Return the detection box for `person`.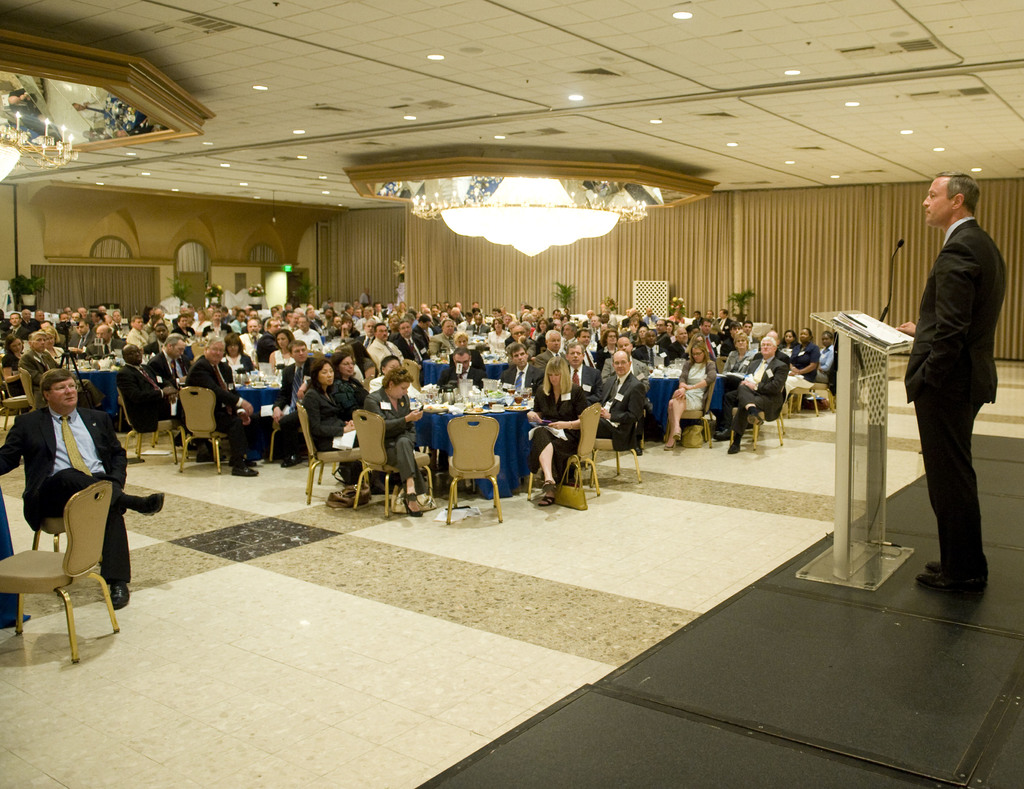
{"x1": 0, "y1": 365, "x2": 168, "y2": 628}.
